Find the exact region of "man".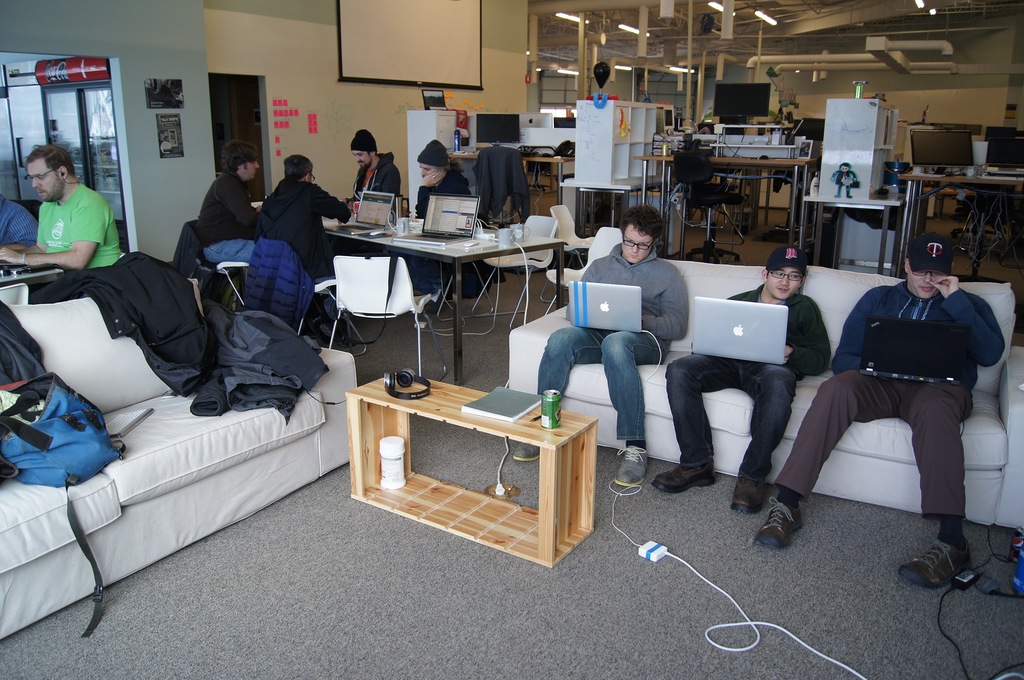
Exact region: {"left": 264, "top": 154, "right": 348, "bottom": 337}.
